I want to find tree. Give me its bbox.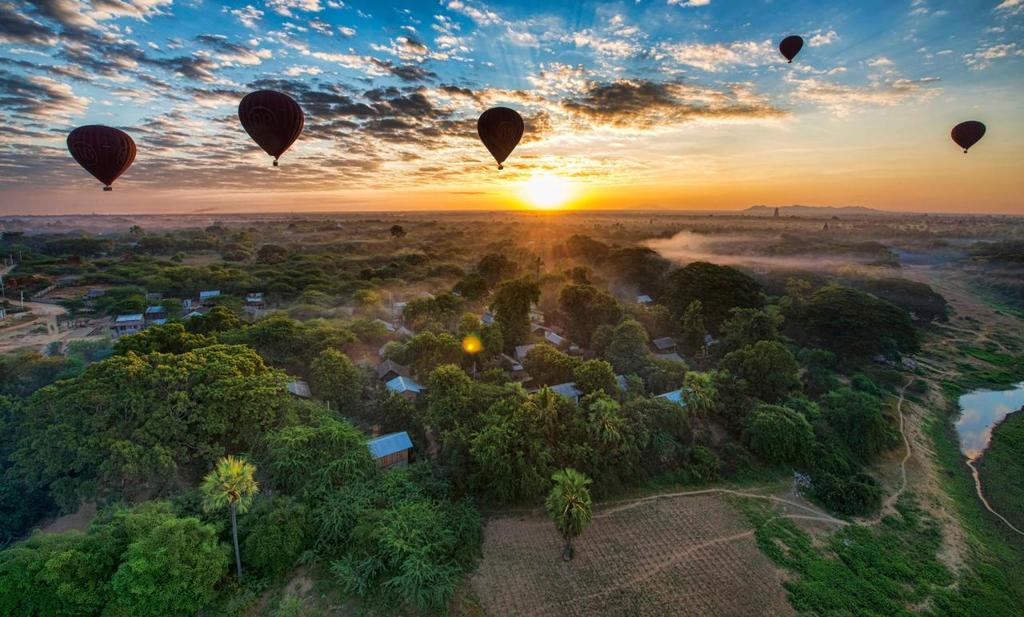
bbox(185, 451, 258, 543).
